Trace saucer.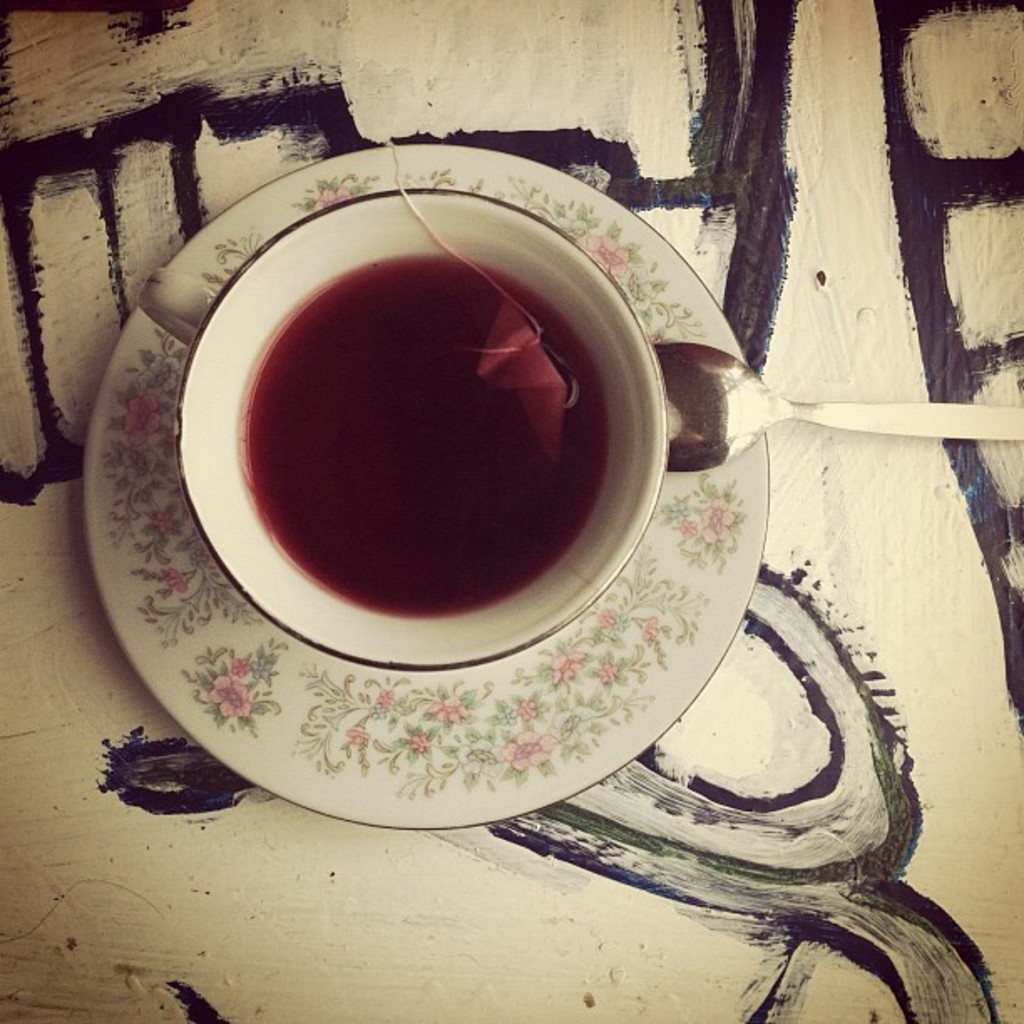
Traced to (x1=77, y1=144, x2=771, y2=825).
